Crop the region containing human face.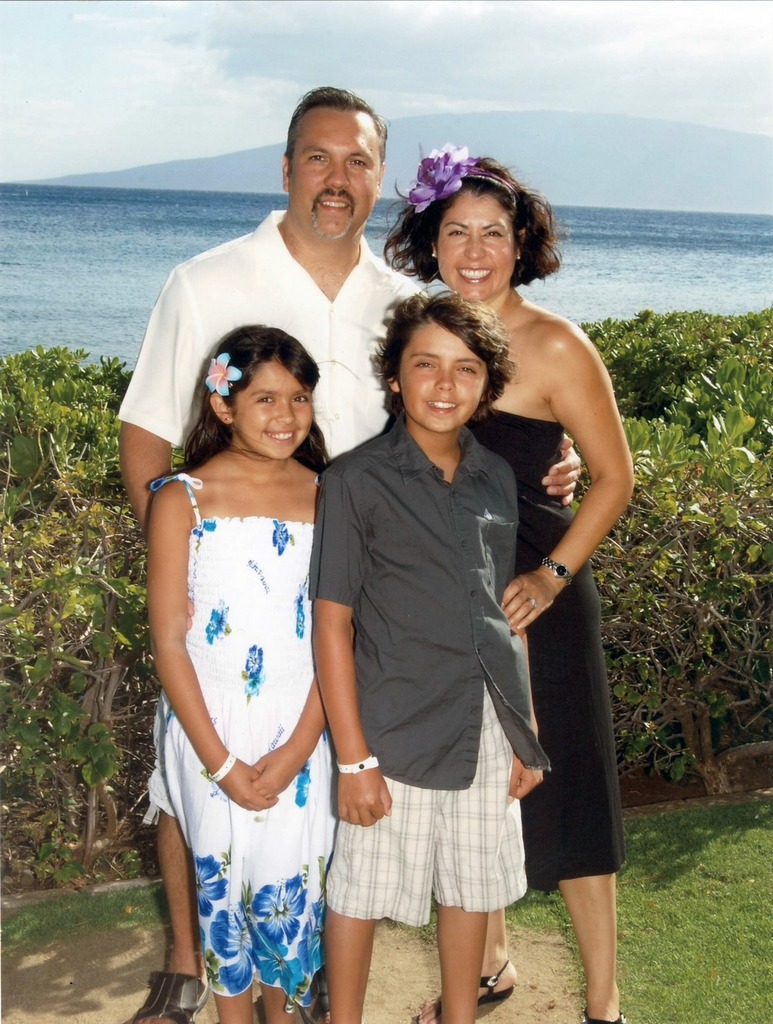
Crop region: [402,327,489,427].
